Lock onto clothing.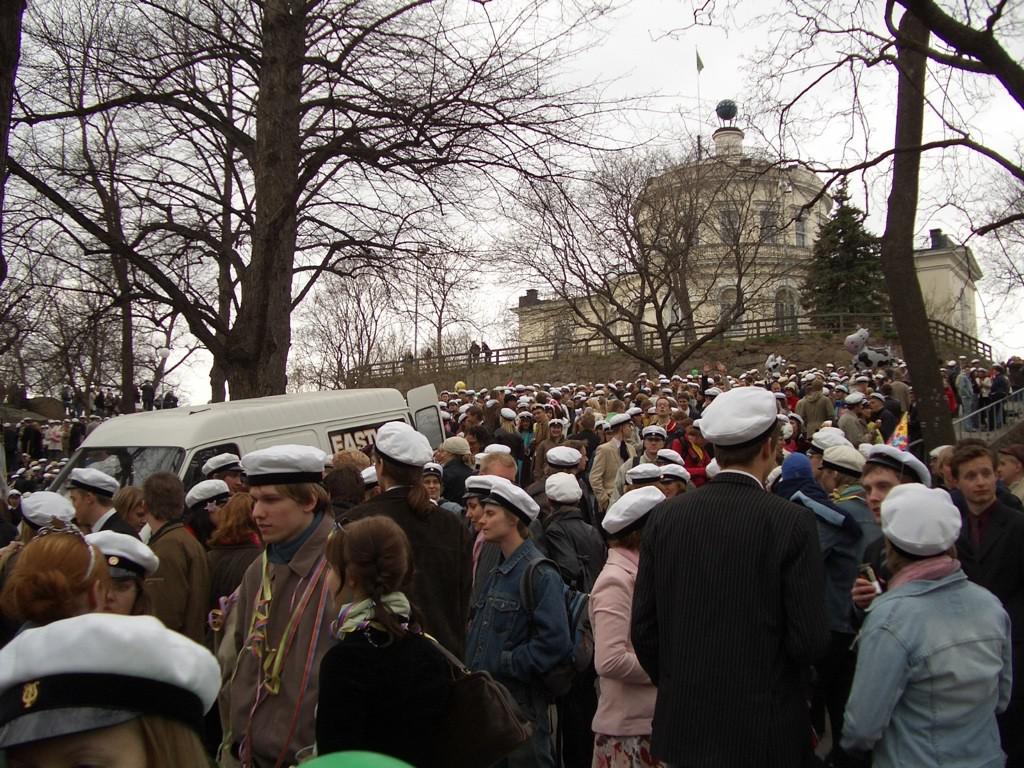
Locked: 952,487,1023,608.
